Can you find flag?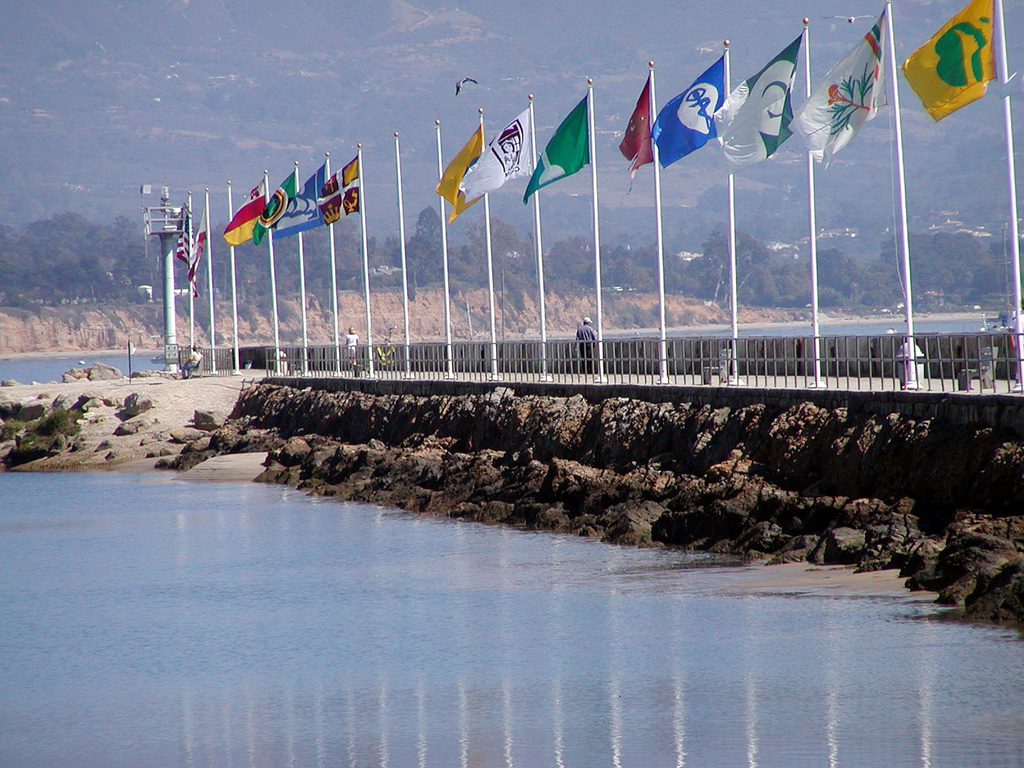
Yes, bounding box: (250,172,300,246).
